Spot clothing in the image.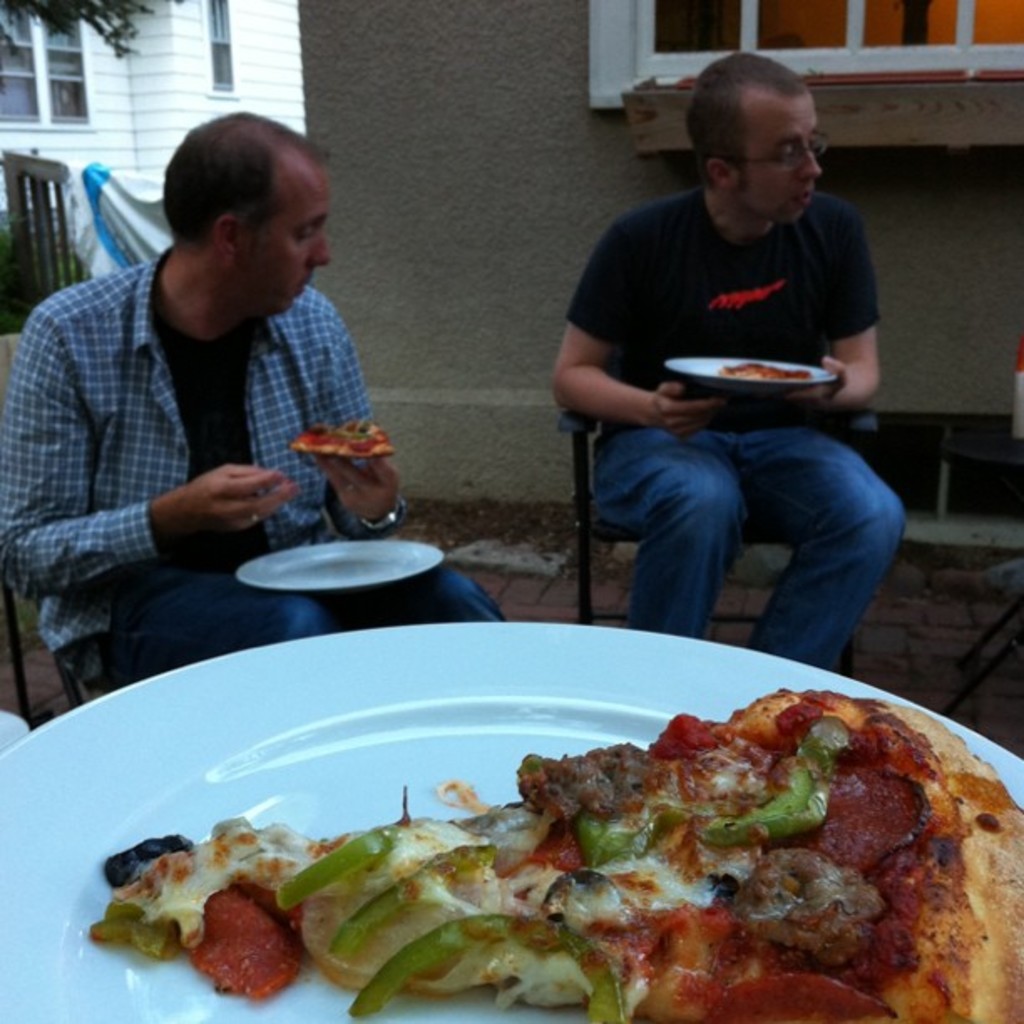
clothing found at bbox=[244, 172, 333, 323].
